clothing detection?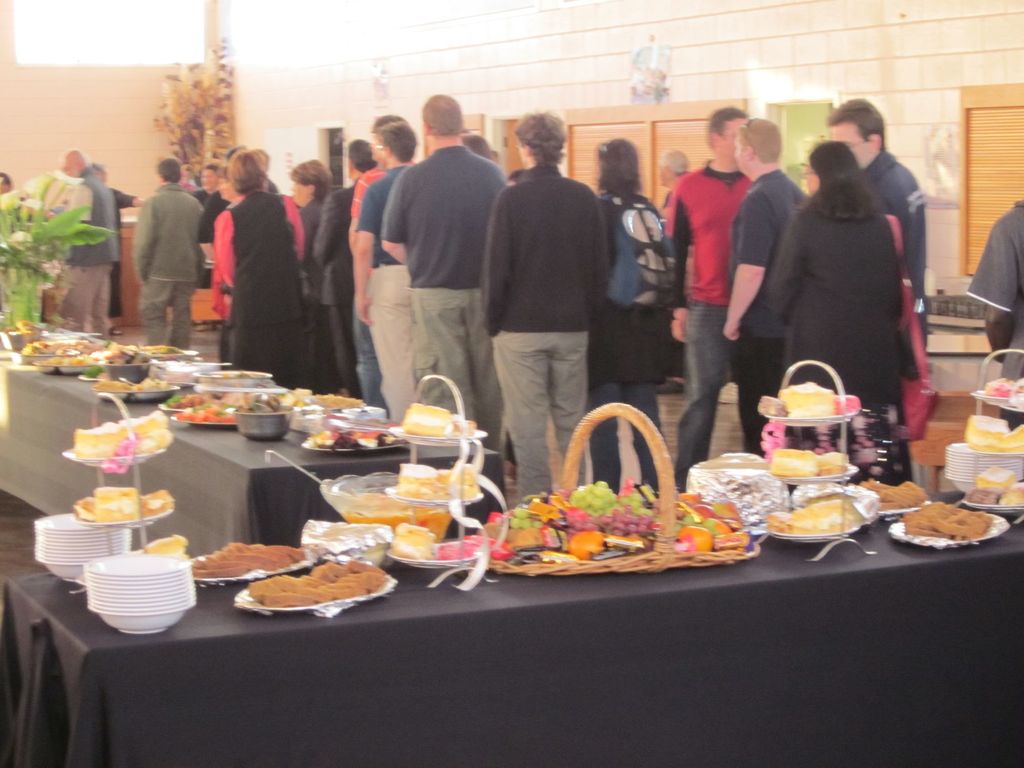
(x1=588, y1=189, x2=669, y2=487)
